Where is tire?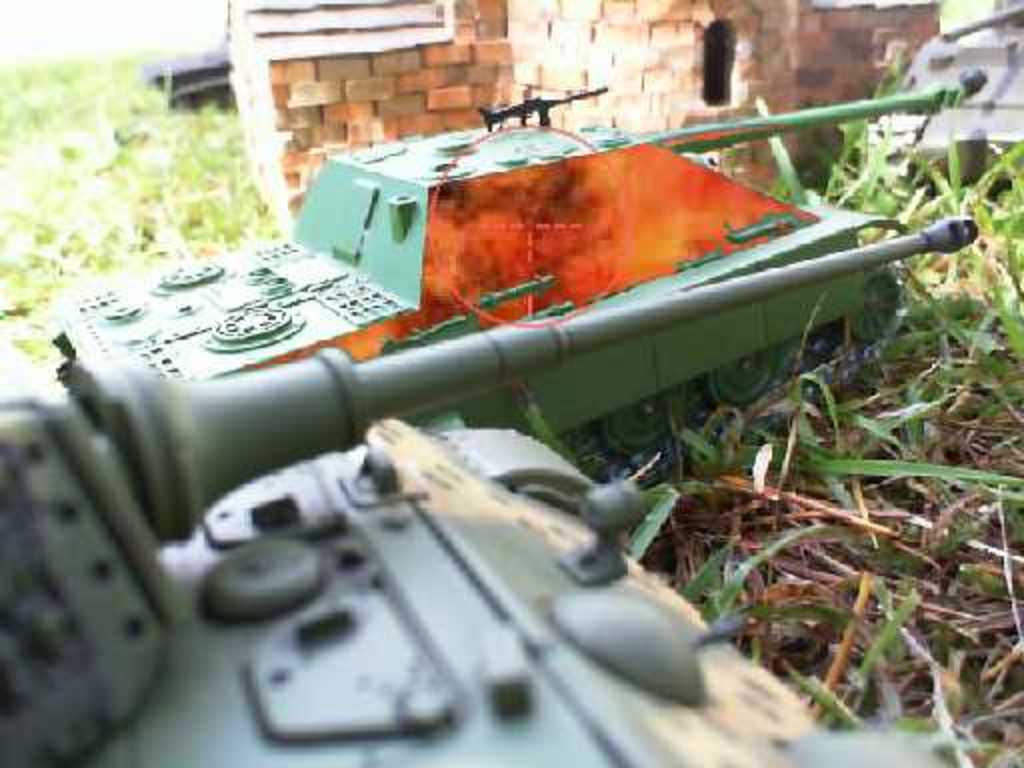
Rect(708, 346, 778, 406).
